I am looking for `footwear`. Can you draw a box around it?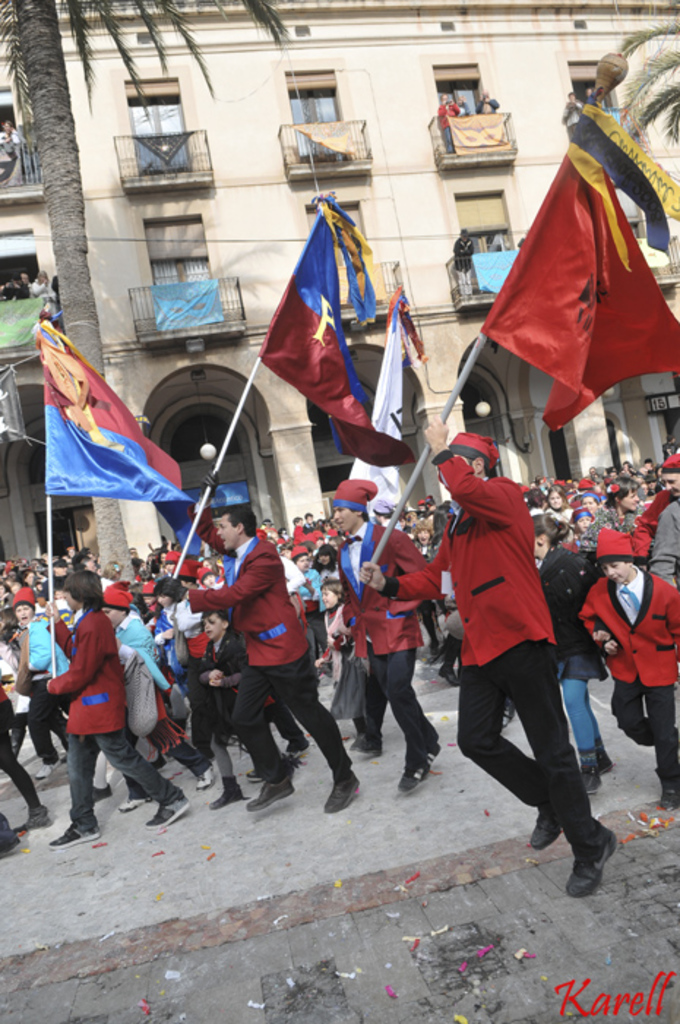
Sure, the bounding box is x1=404 y1=762 x2=424 y2=793.
